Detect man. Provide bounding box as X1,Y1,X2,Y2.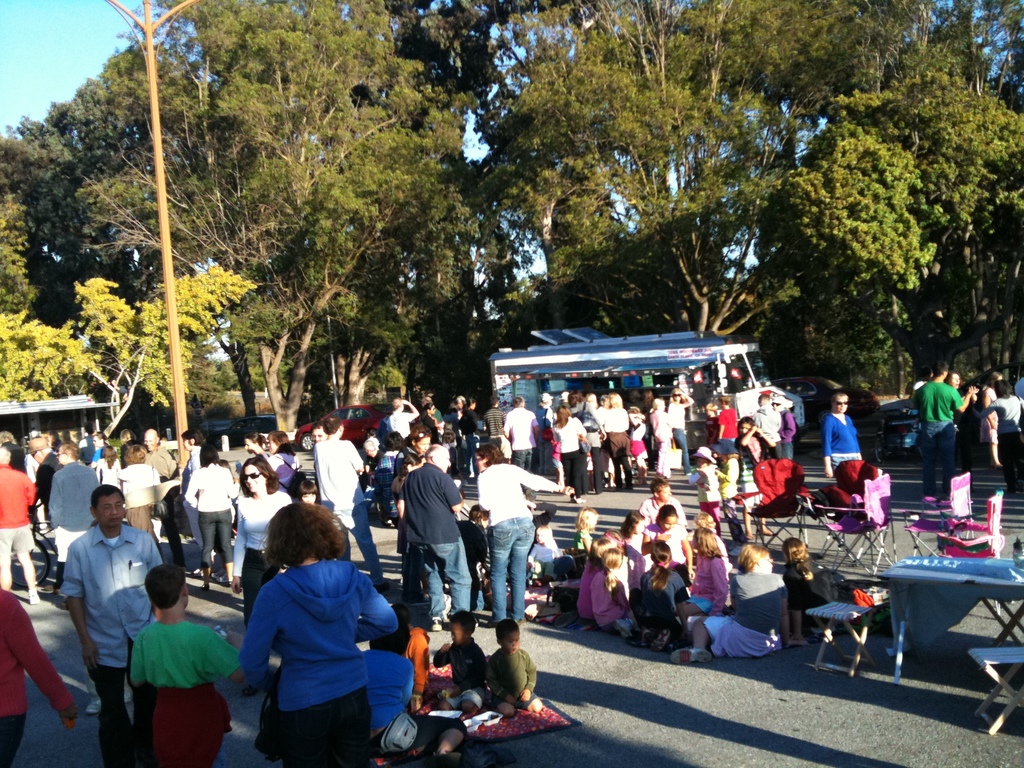
44,443,102,582.
